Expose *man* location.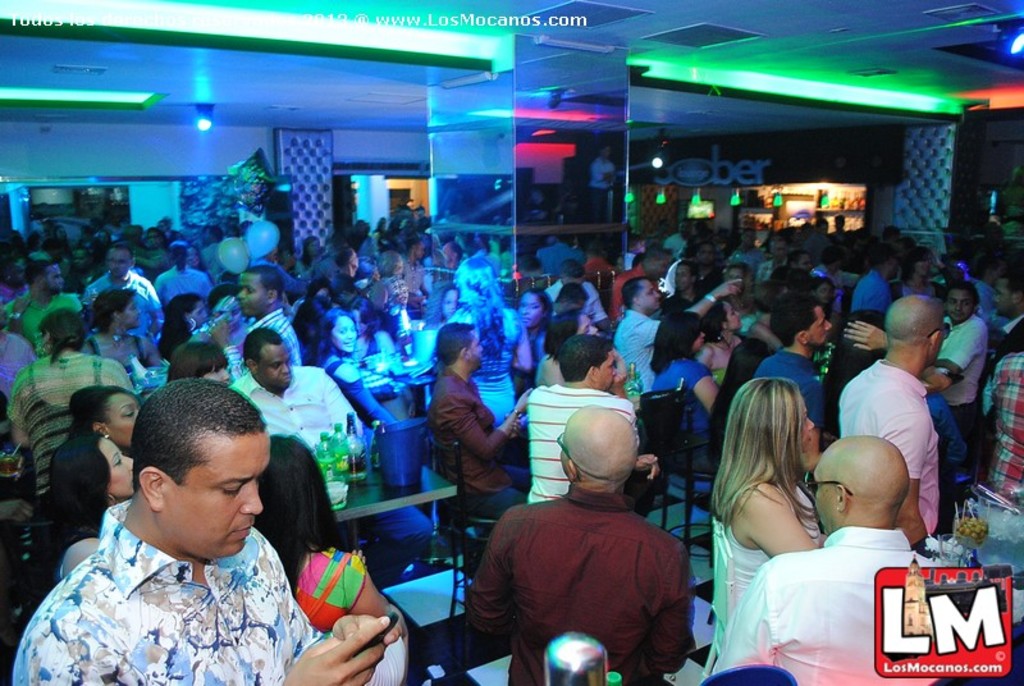
Exposed at region(607, 244, 671, 319).
